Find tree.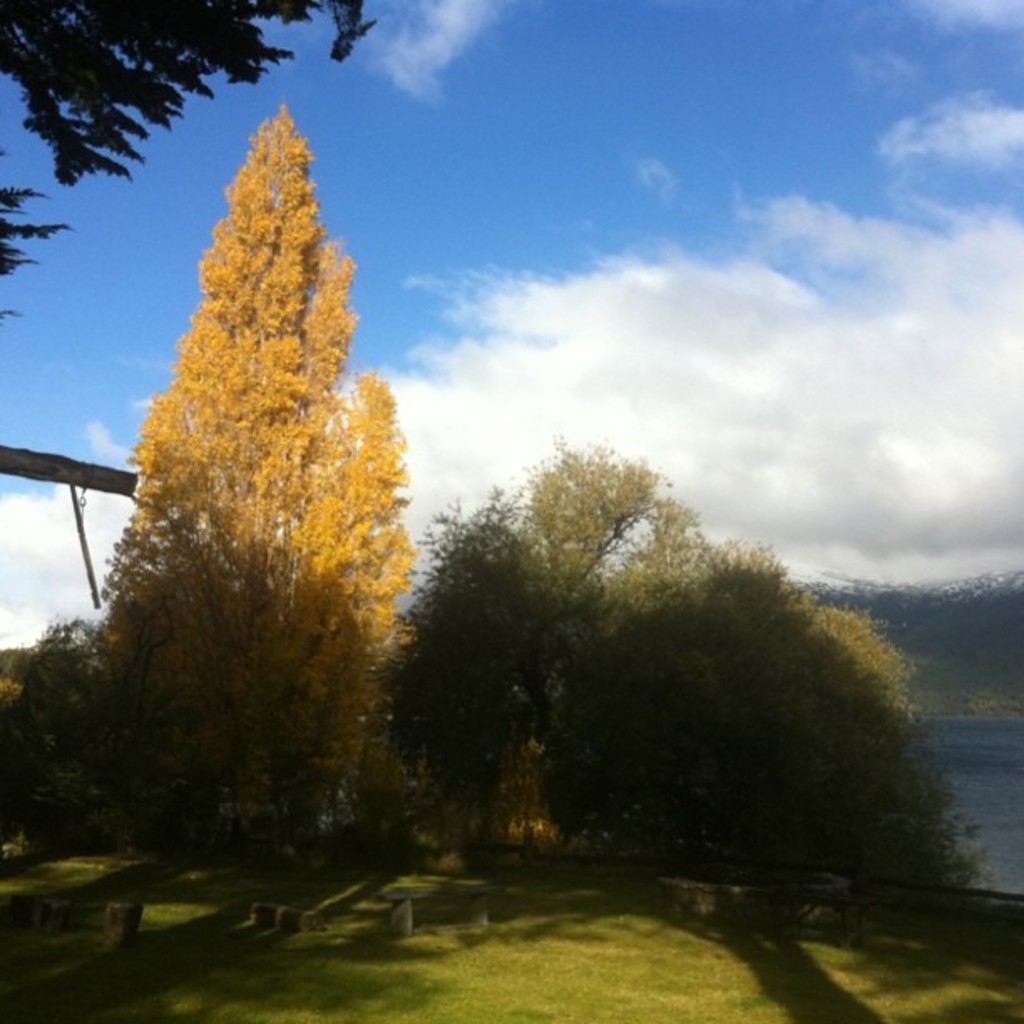
0:0:373:325.
